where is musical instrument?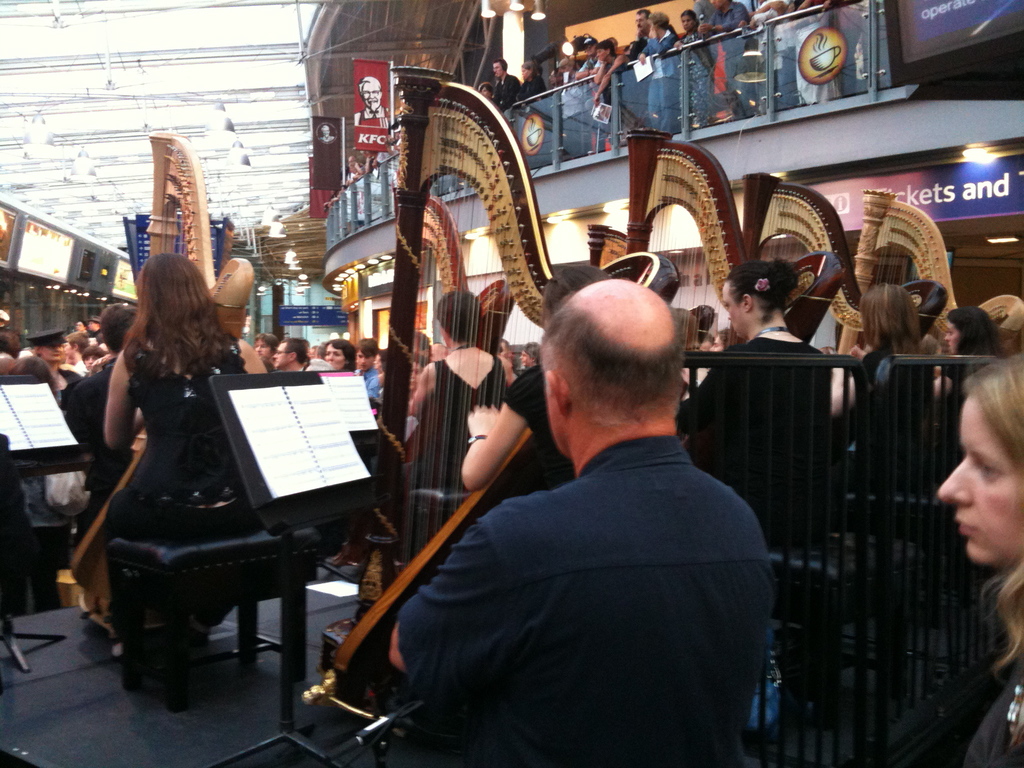
left=67, top=131, right=265, bottom=636.
